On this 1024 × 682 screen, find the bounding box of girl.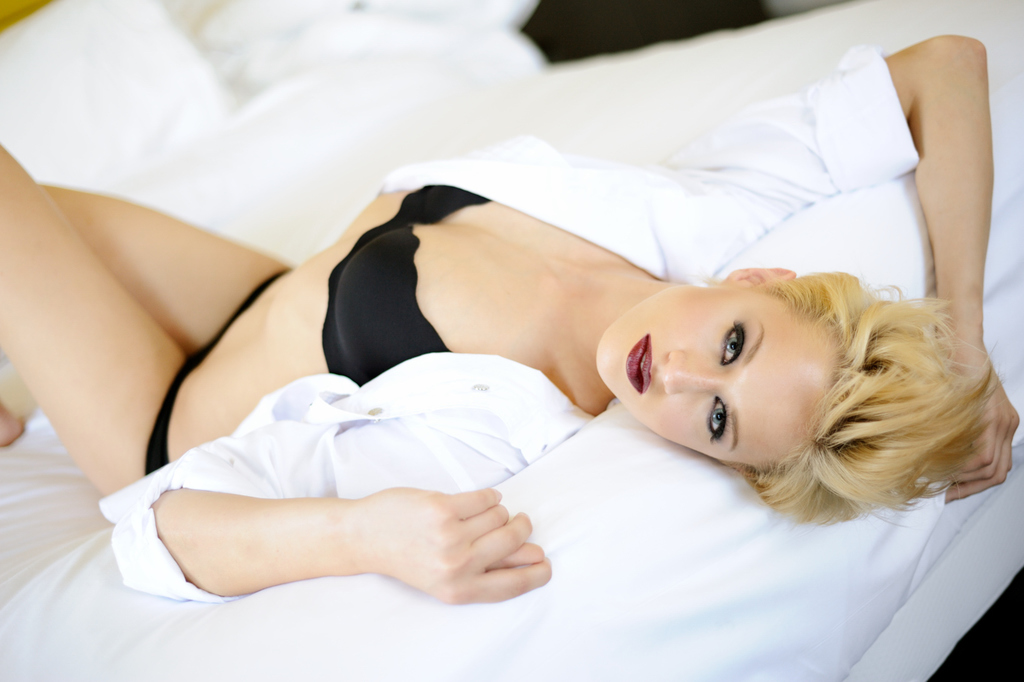
Bounding box: (x1=0, y1=31, x2=1022, y2=613).
